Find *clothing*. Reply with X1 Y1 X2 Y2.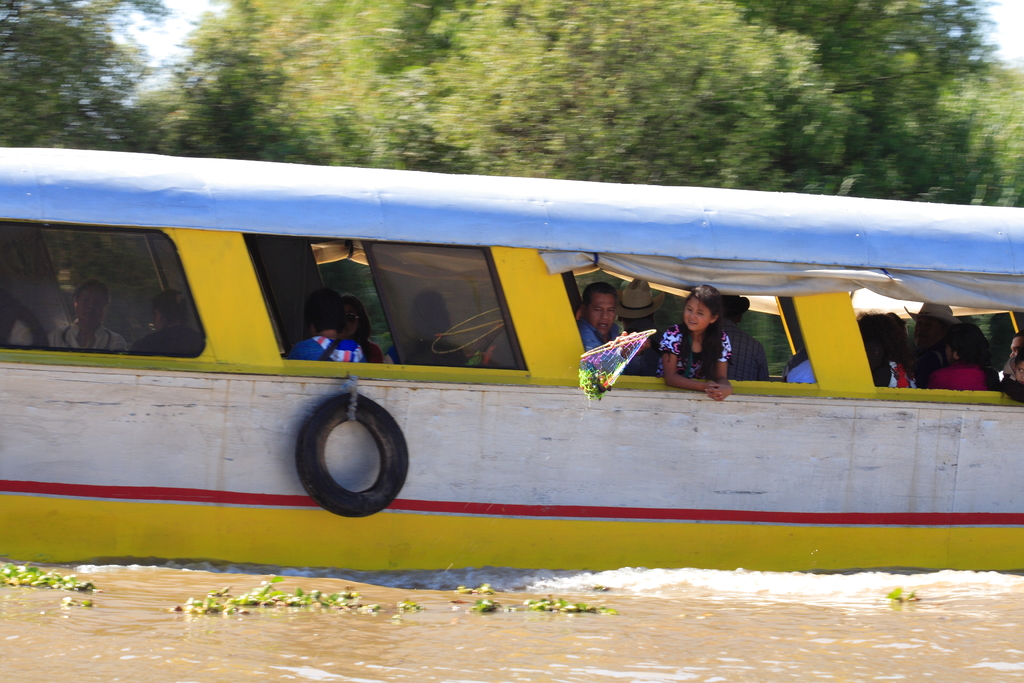
287 334 370 365.
